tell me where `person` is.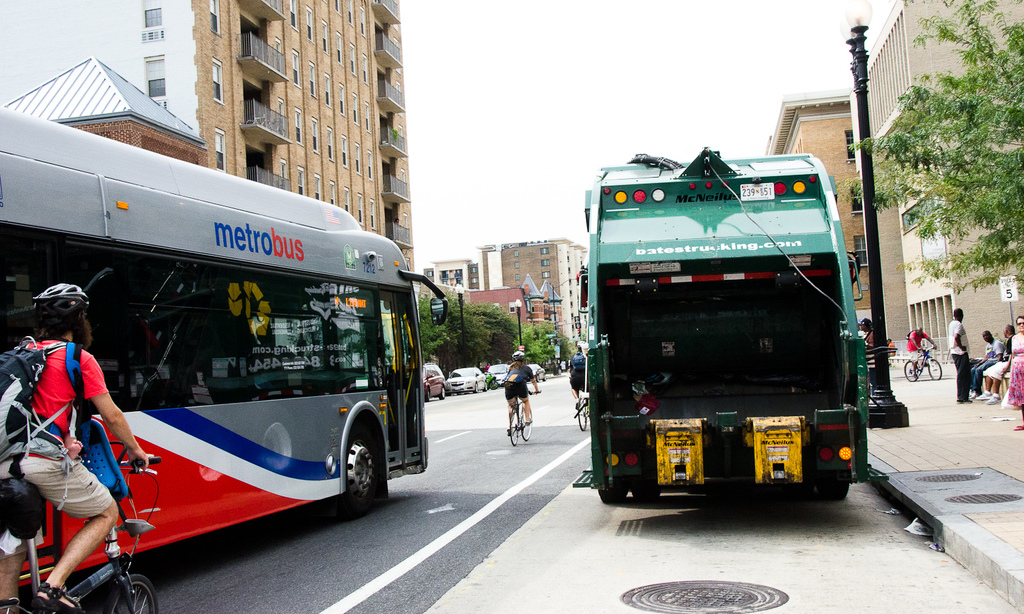
`person` is at locate(909, 326, 934, 369).
